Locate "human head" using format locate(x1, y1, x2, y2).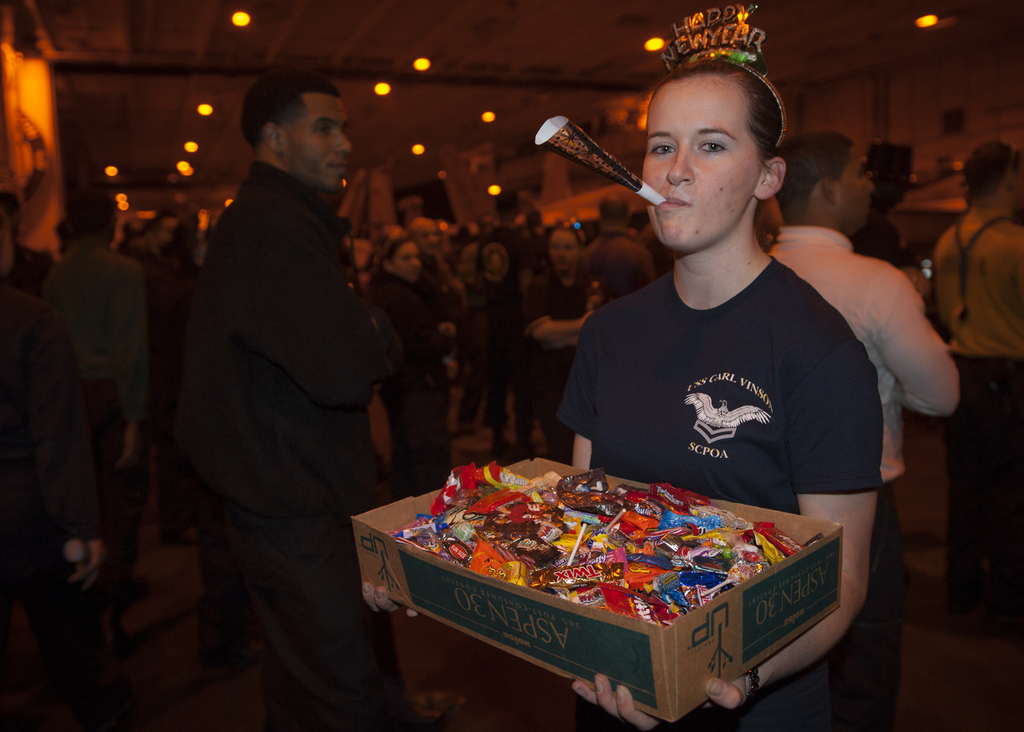
locate(483, 241, 510, 277).
